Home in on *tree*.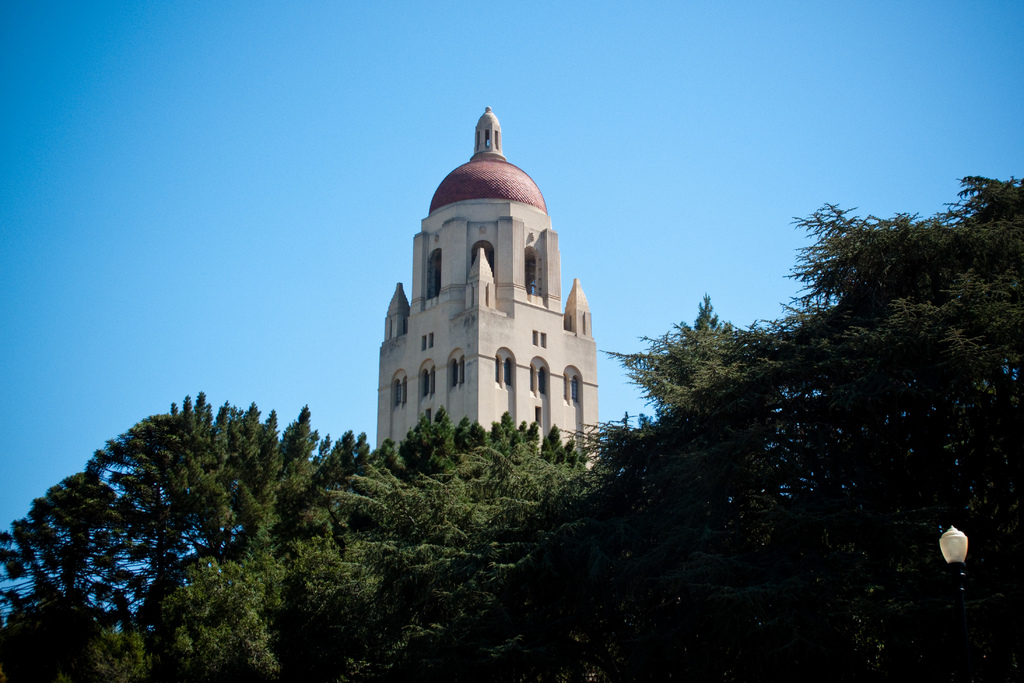
Homed in at bbox(712, 172, 1023, 682).
